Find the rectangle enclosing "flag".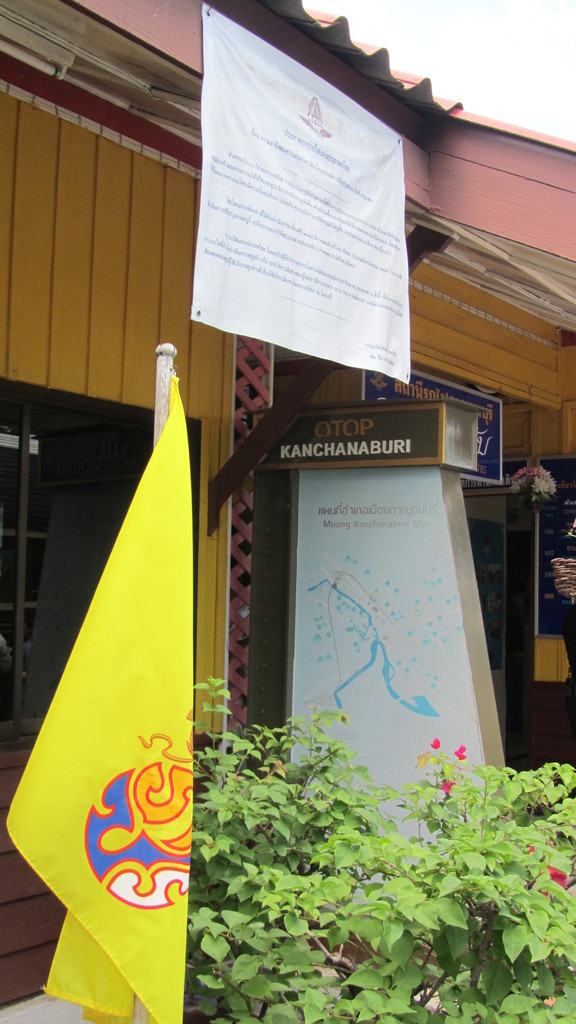
left=0, top=372, right=185, bottom=1023.
